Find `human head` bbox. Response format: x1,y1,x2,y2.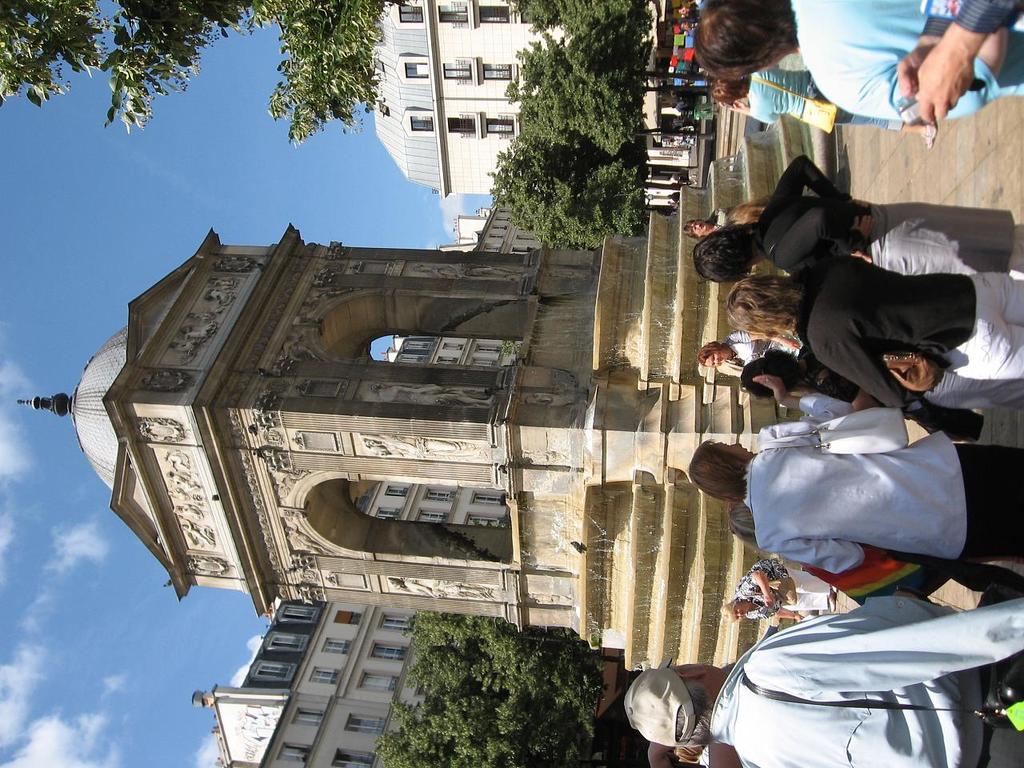
683,433,761,505.
